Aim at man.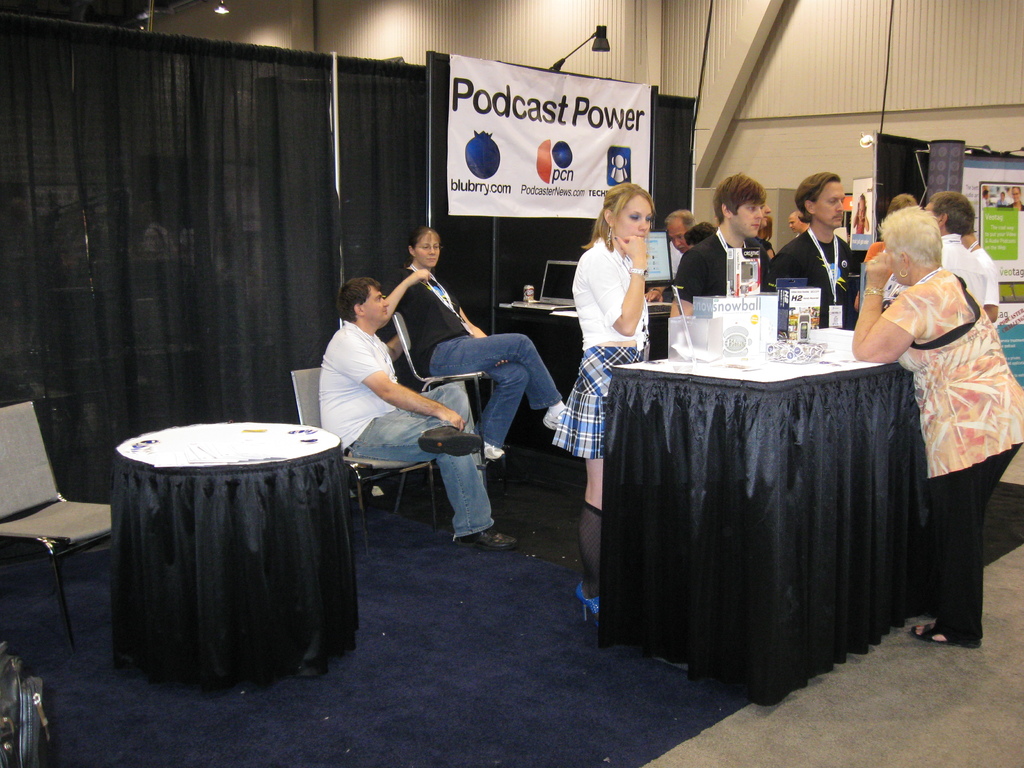
Aimed at pyautogui.locateOnScreen(308, 261, 522, 558).
